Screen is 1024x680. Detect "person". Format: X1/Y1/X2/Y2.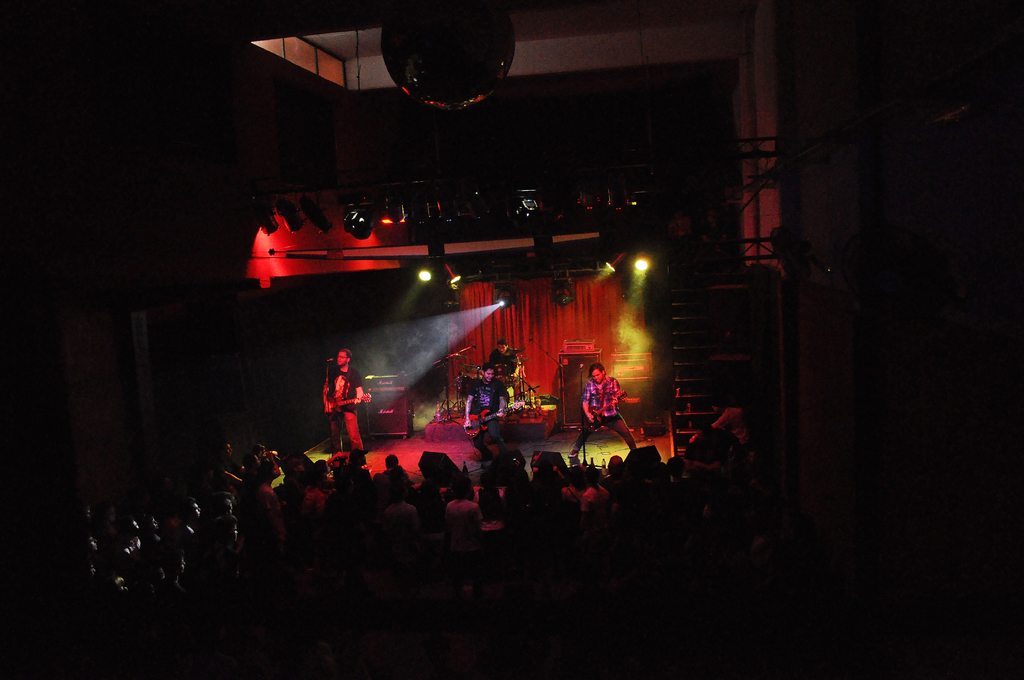
486/340/529/430.
